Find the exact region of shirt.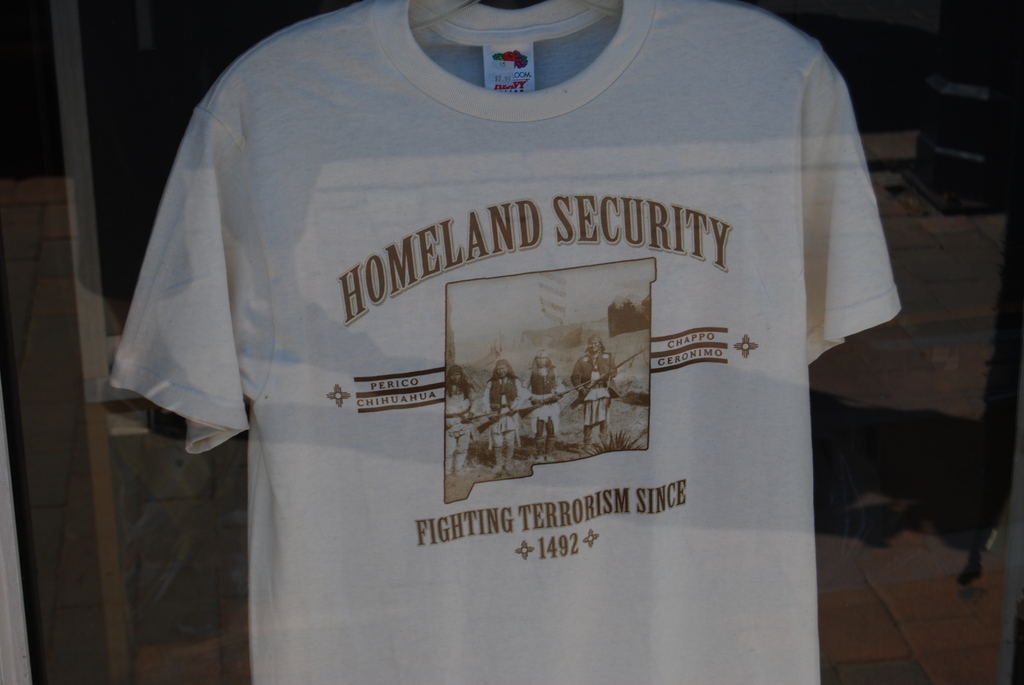
Exact region: bbox=(484, 379, 522, 419).
